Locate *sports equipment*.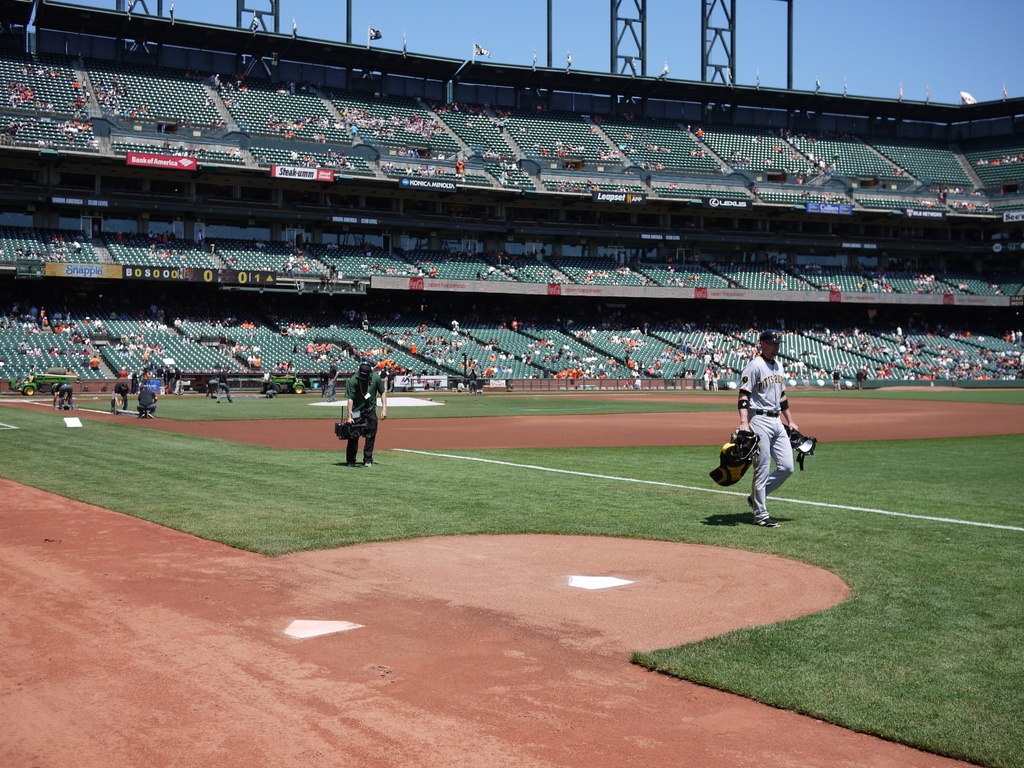
Bounding box: [706,426,765,488].
